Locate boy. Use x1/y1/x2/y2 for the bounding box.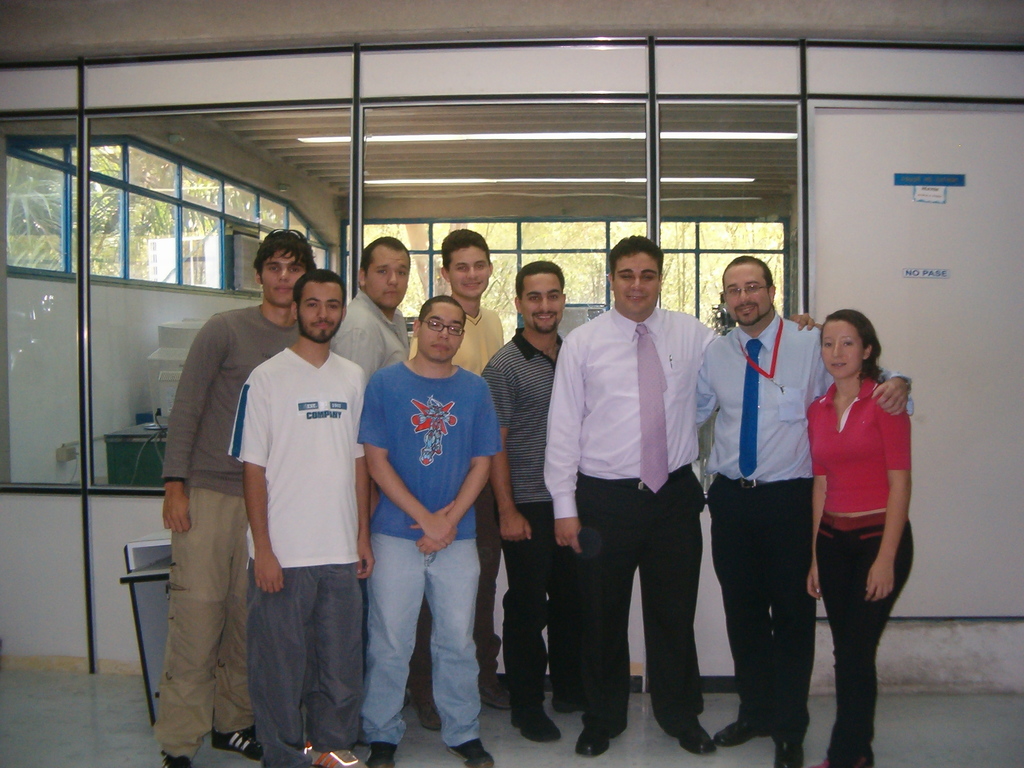
396/225/511/717.
